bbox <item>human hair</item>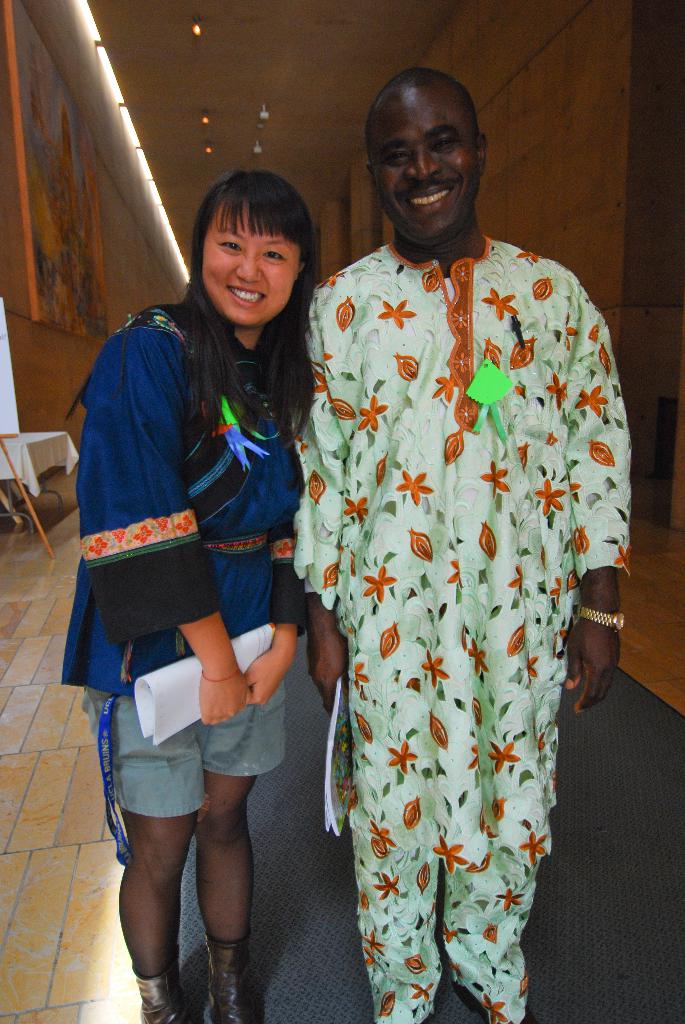
select_region(177, 168, 314, 436)
